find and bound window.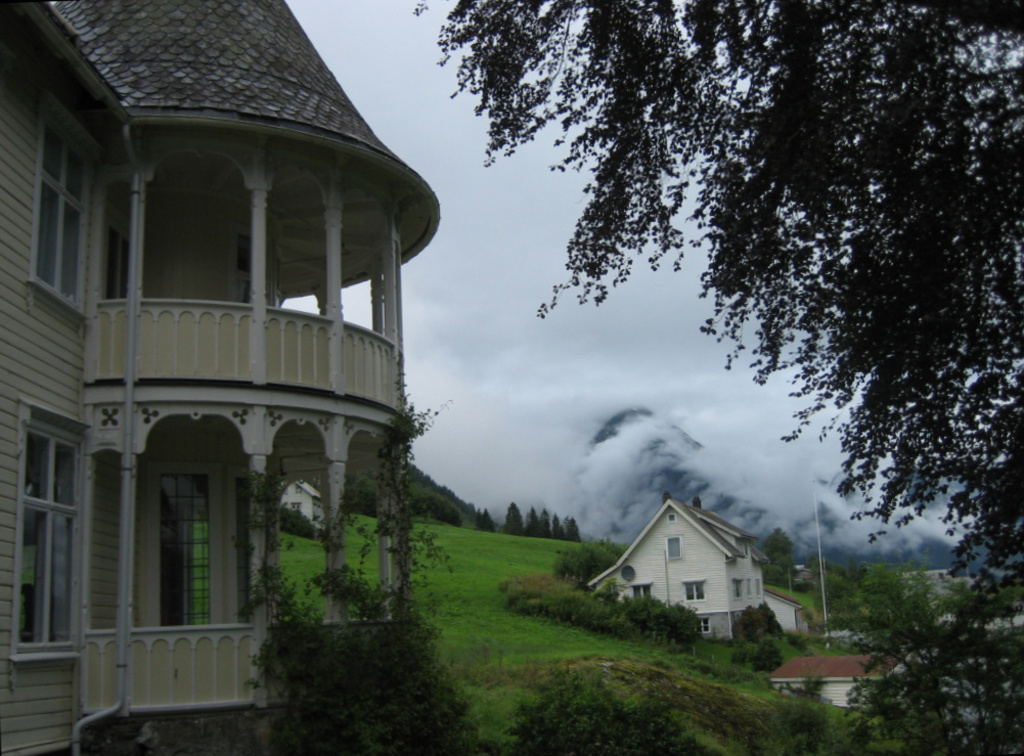
Bound: 682,576,706,601.
